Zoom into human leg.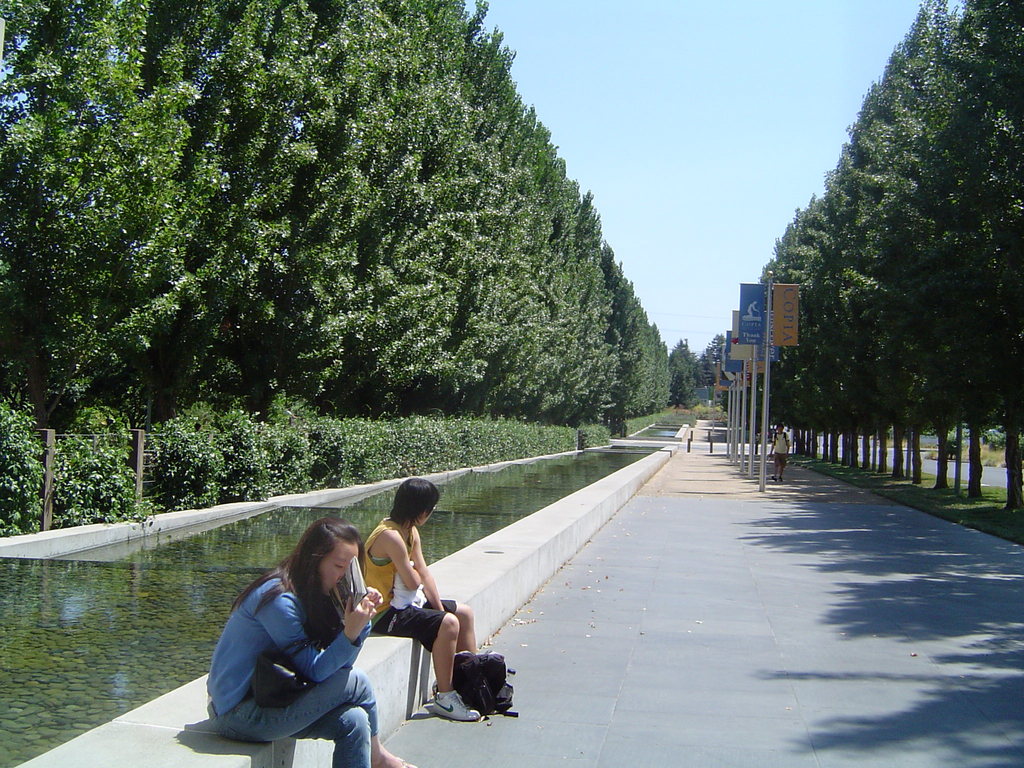
Zoom target: pyautogui.locateOnScreen(222, 668, 395, 767).
